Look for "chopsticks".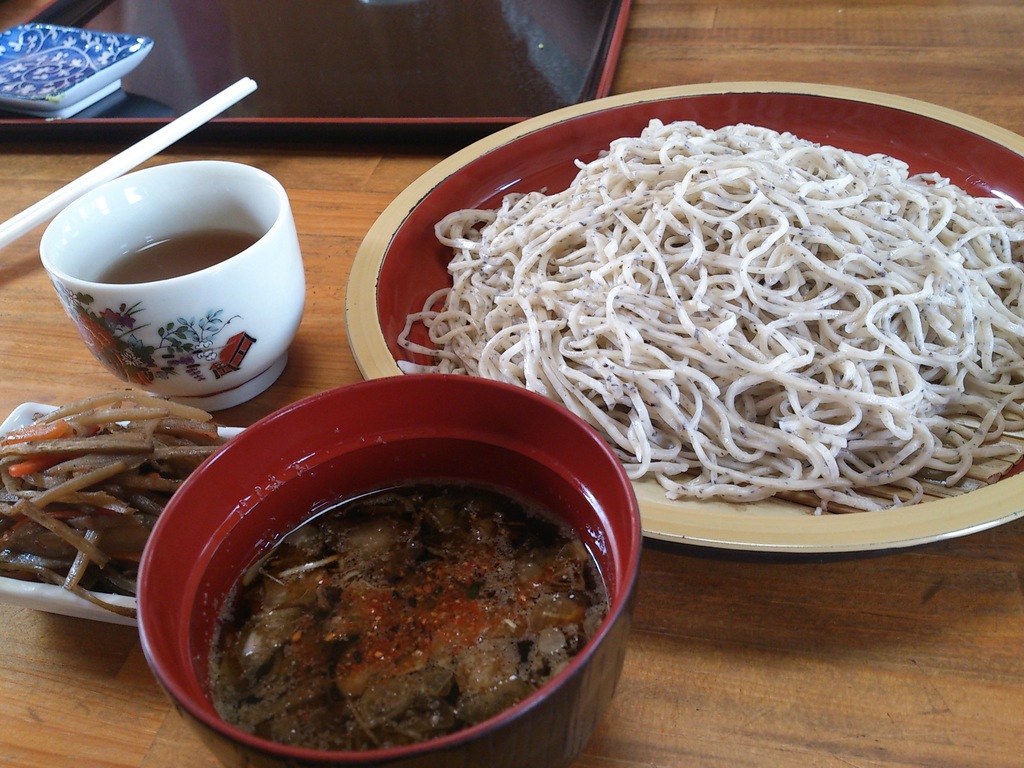
Found: bbox=(0, 79, 251, 244).
